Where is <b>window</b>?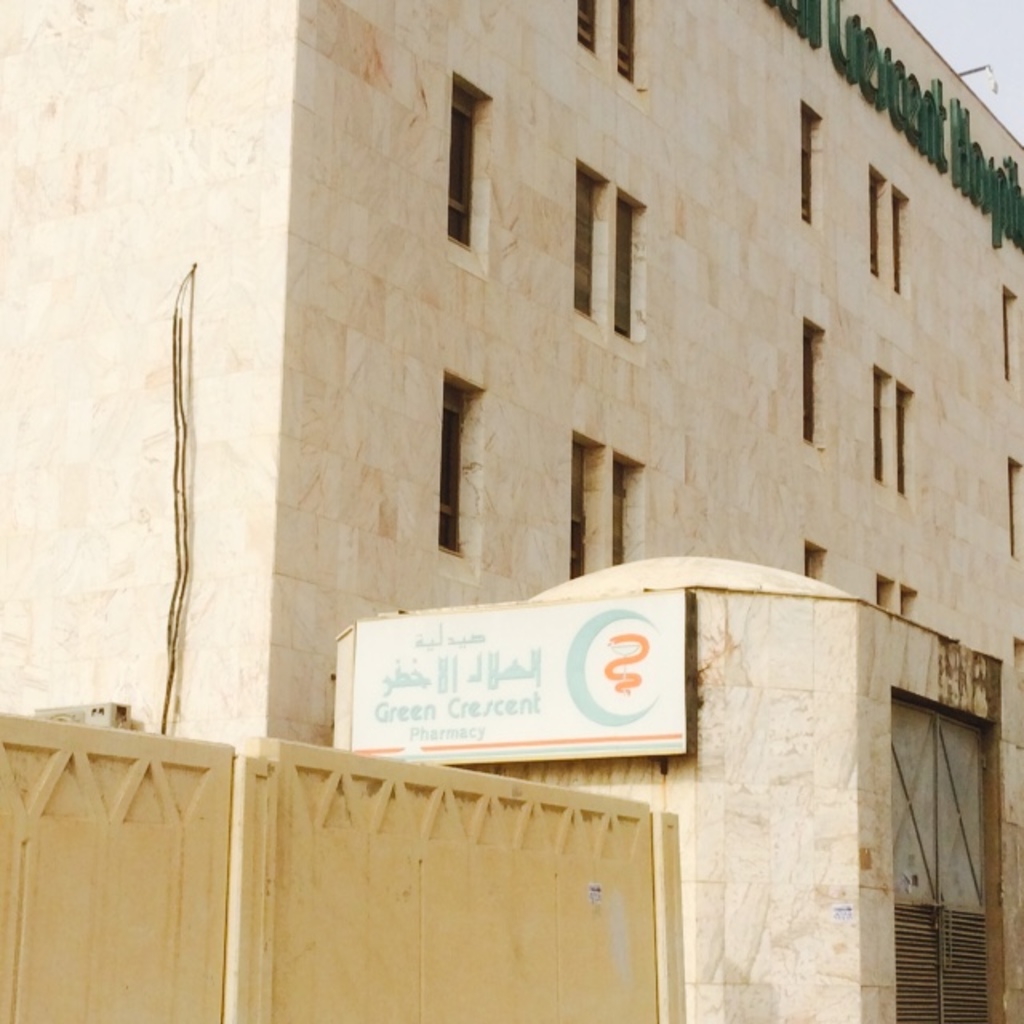
[1003, 285, 1018, 381].
